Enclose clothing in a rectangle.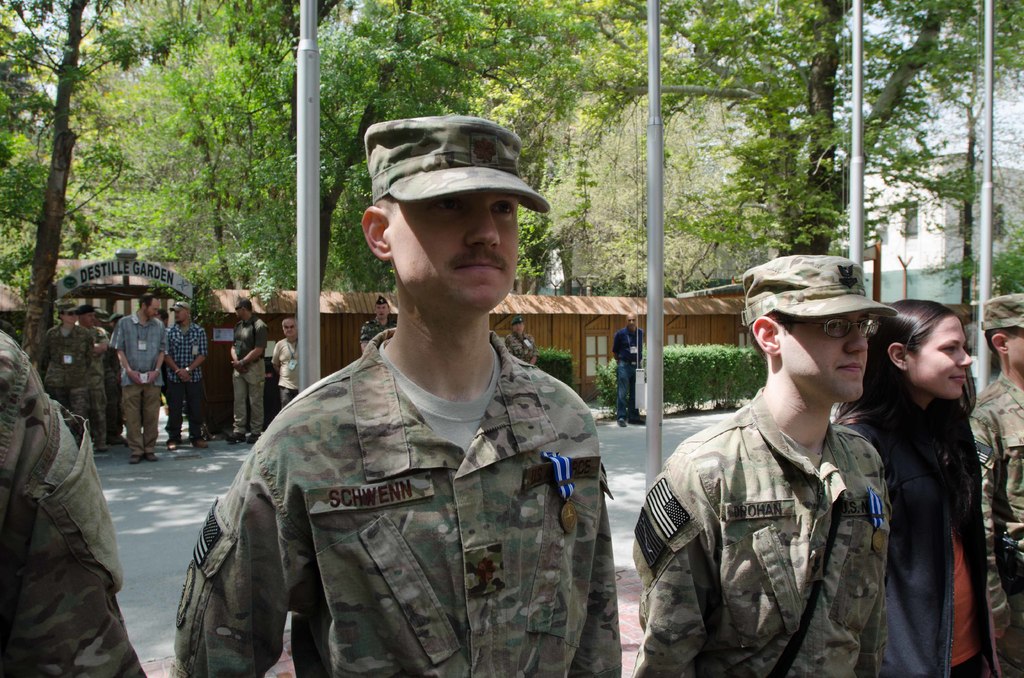
l=611, t=324, r=643, b=414.
